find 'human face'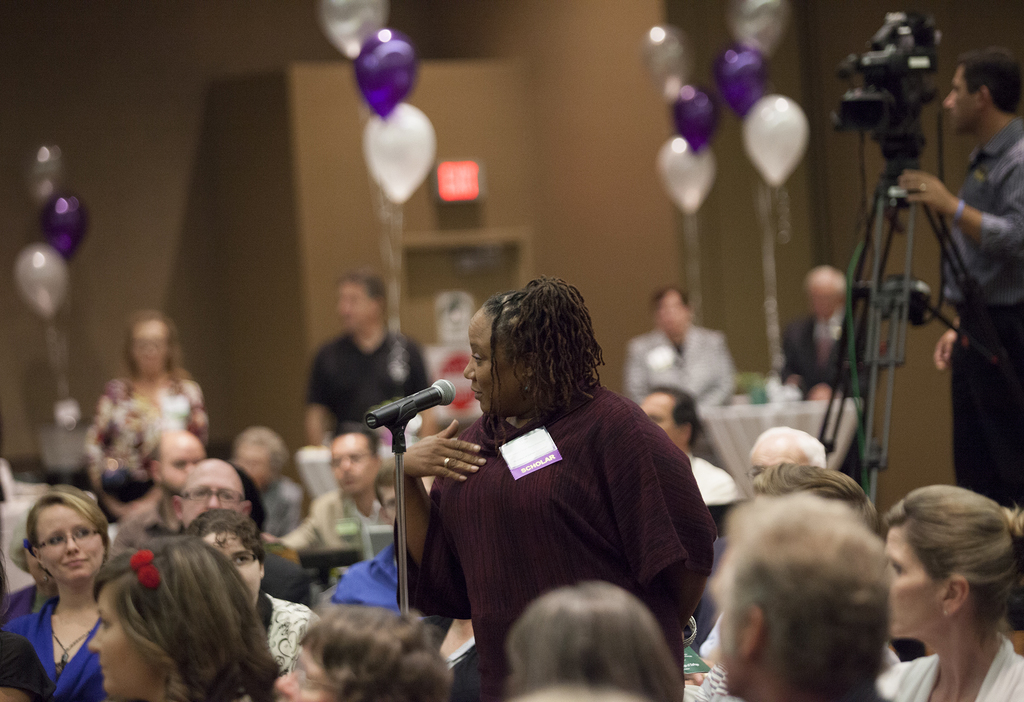
<box>246,439,273,482</box>
